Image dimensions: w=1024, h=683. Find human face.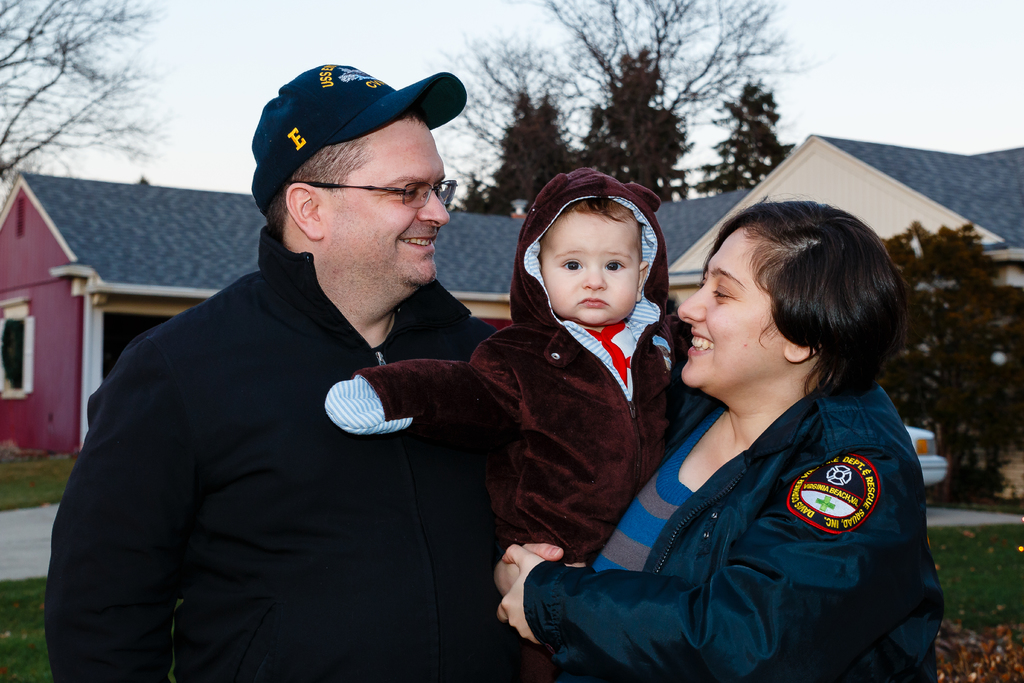
<box>323,120,451,283</box>.
